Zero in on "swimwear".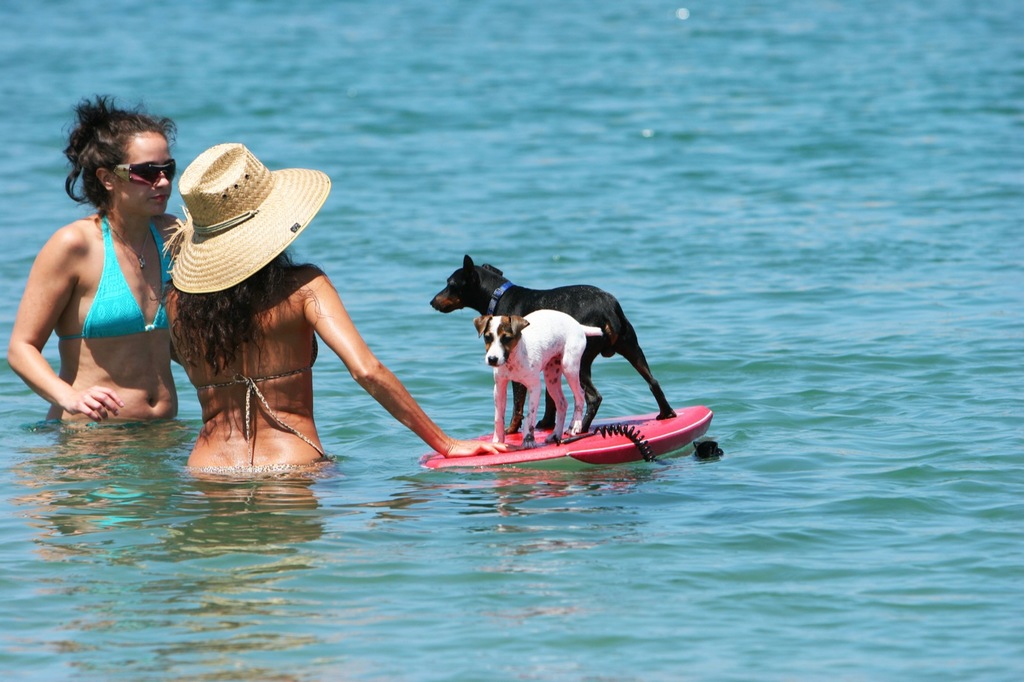
Zeroed in: [left=196, top=371, right=332, bottom=459].
